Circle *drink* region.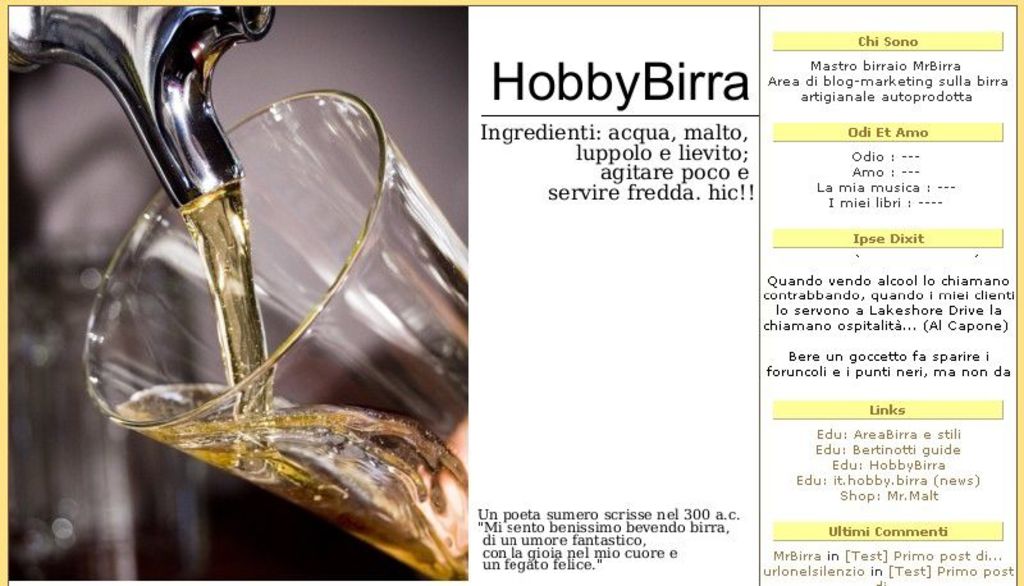
Region: box=[114, 377, 467, 582].
